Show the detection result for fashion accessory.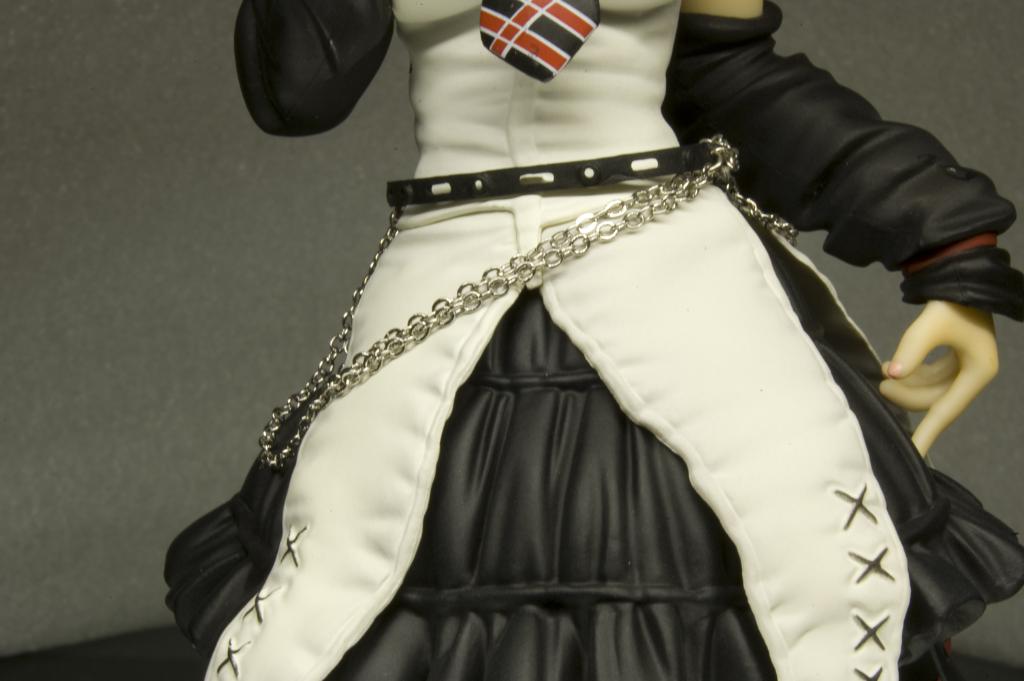
[233,0,396,135].
